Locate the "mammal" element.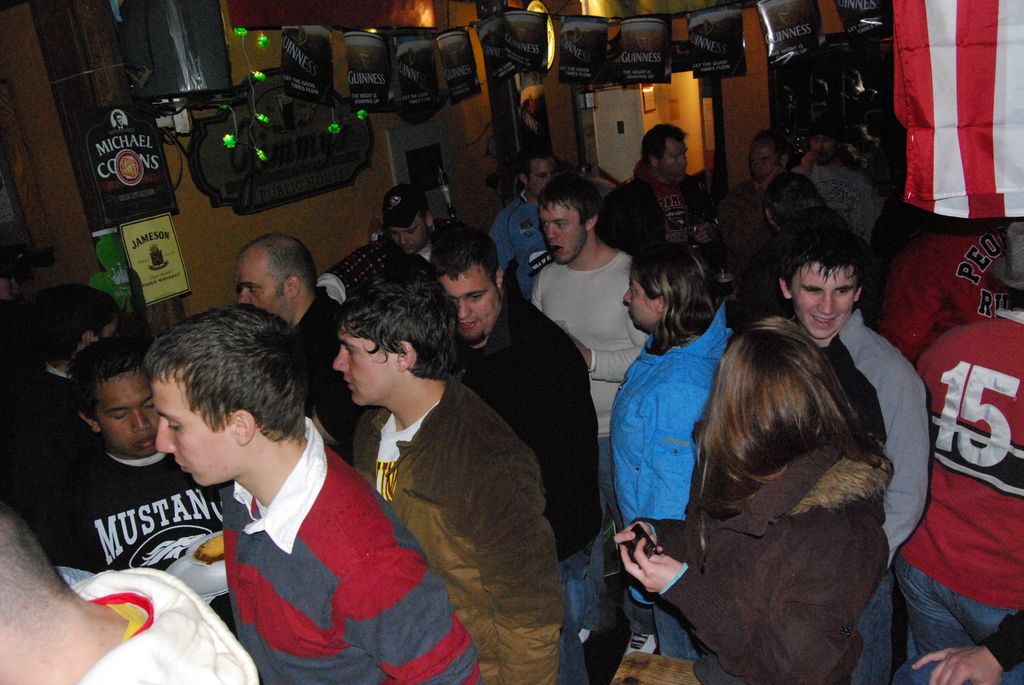
Element bbox: box(331, 282, 562, 684).
